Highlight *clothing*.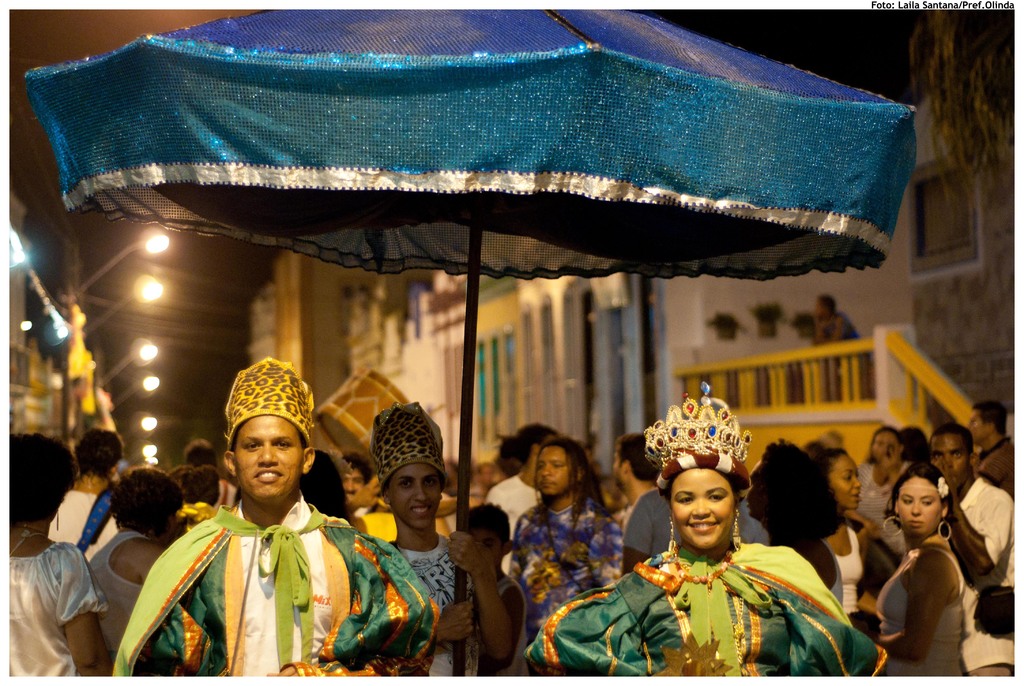
Highlighted region: 611/495/670/561.
